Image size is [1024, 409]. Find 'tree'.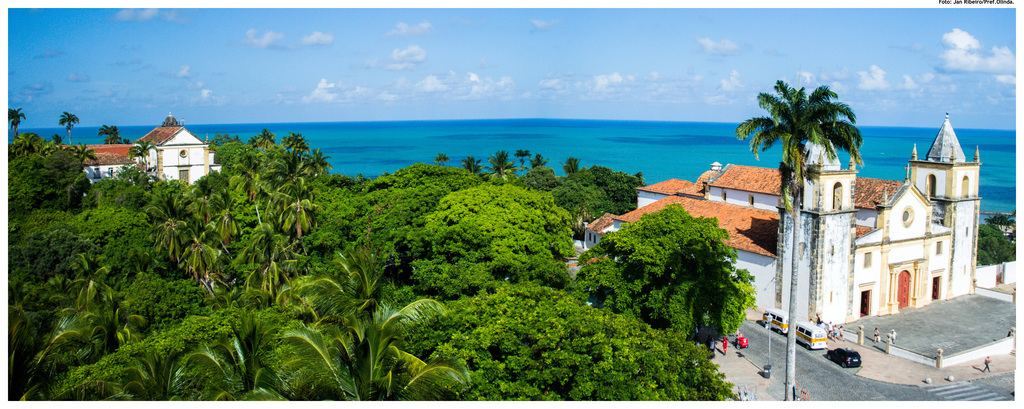
{"x1": 551, "y1": 168, "x2": 614, "y2": 214}.
